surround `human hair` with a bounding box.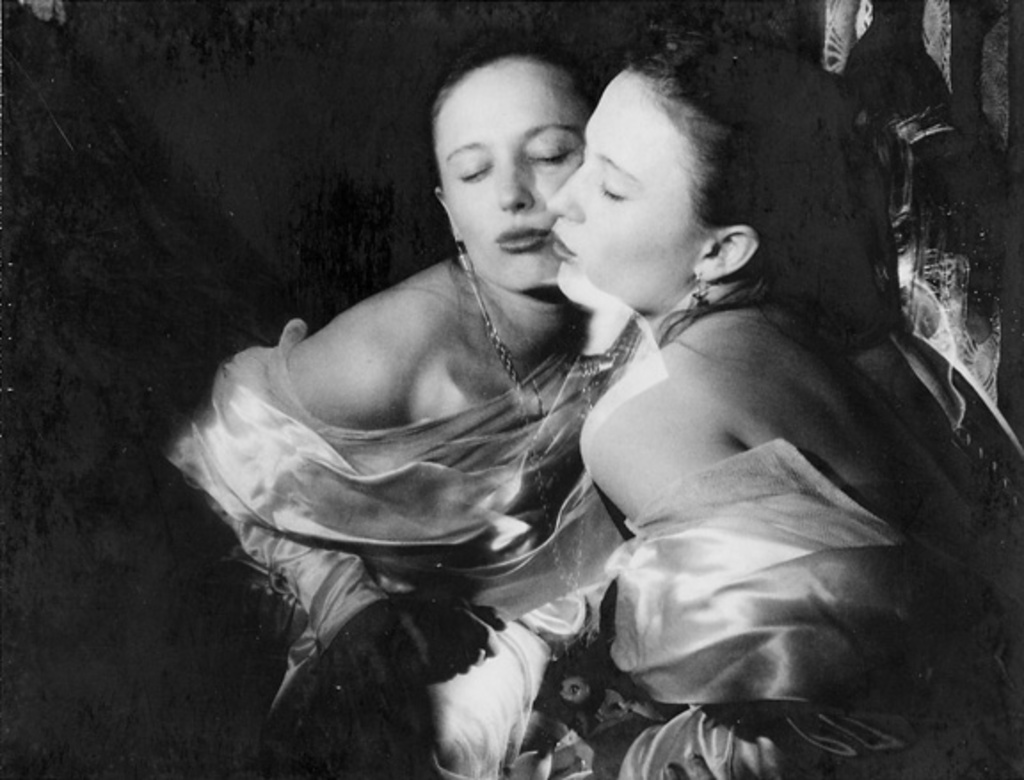
428, 28, 604, 126.
